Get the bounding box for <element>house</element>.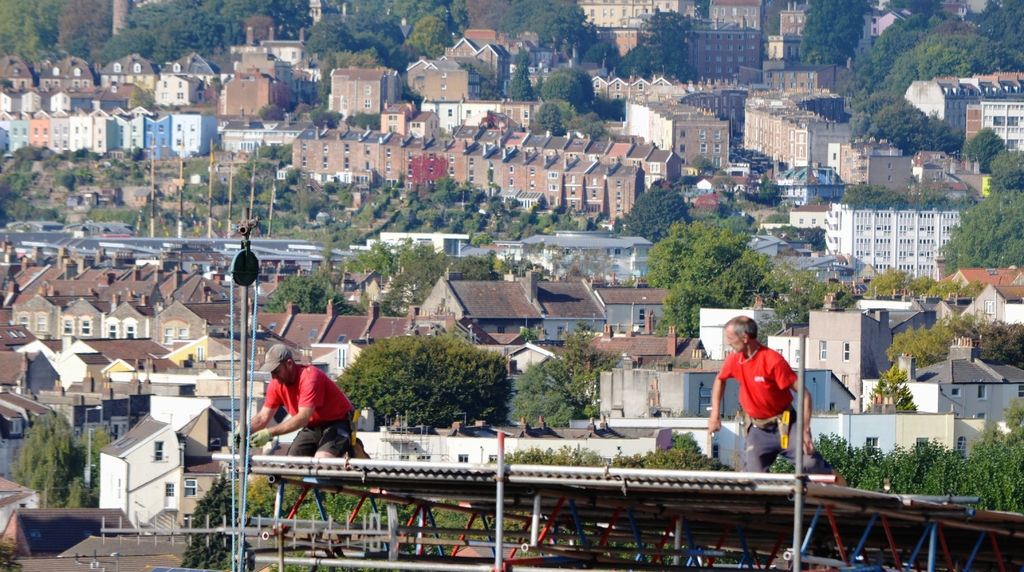
locate(288, 122, 686, 227).
